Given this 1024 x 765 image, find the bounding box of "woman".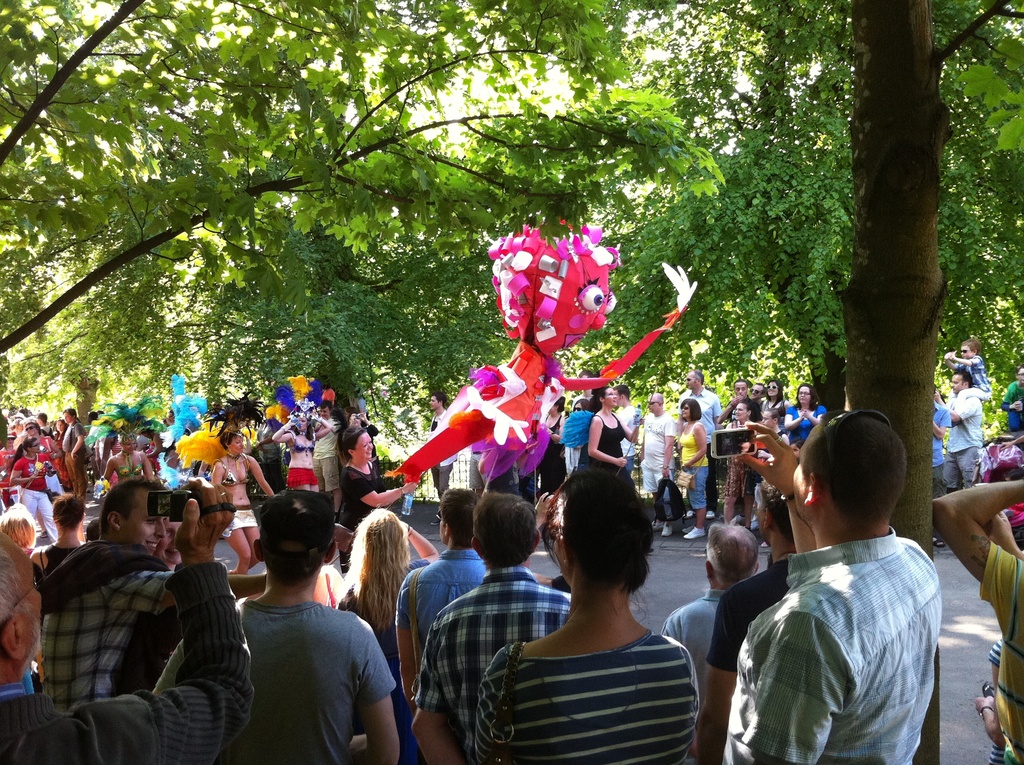
<bbox>541, 394, 568, 492</bbox>.
